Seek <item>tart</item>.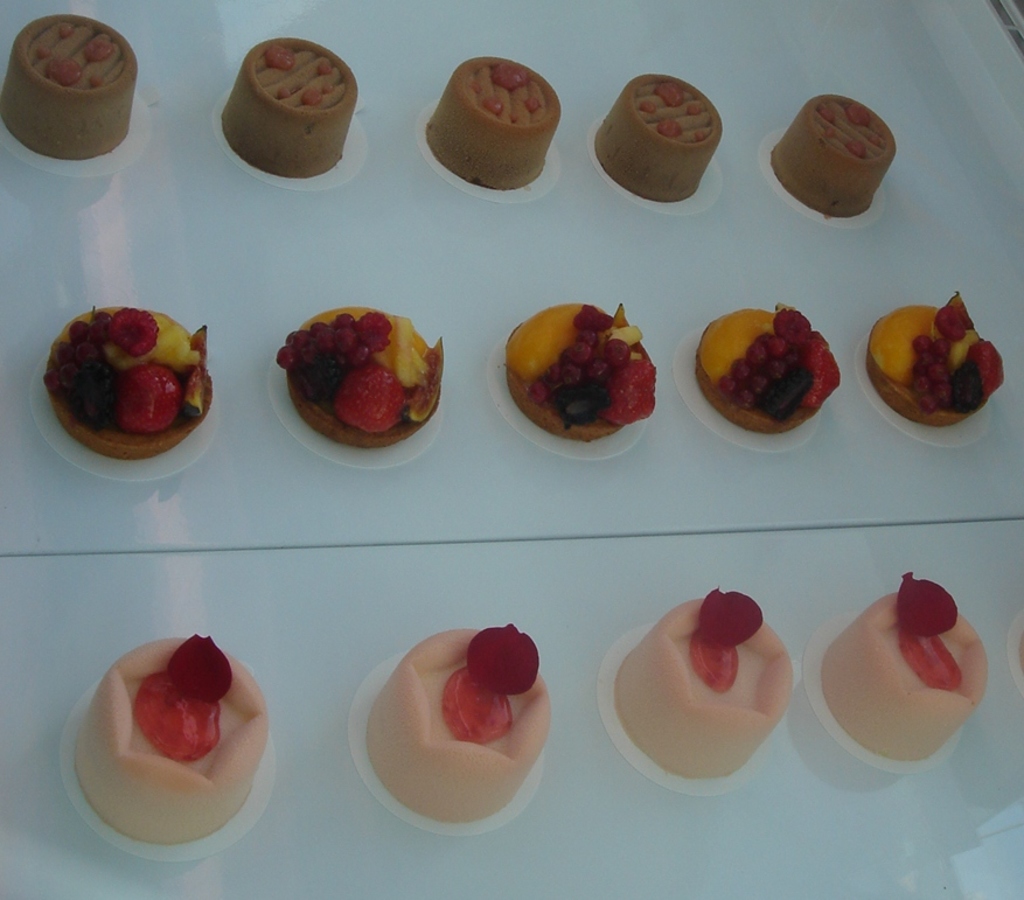
367 626 532 822.
